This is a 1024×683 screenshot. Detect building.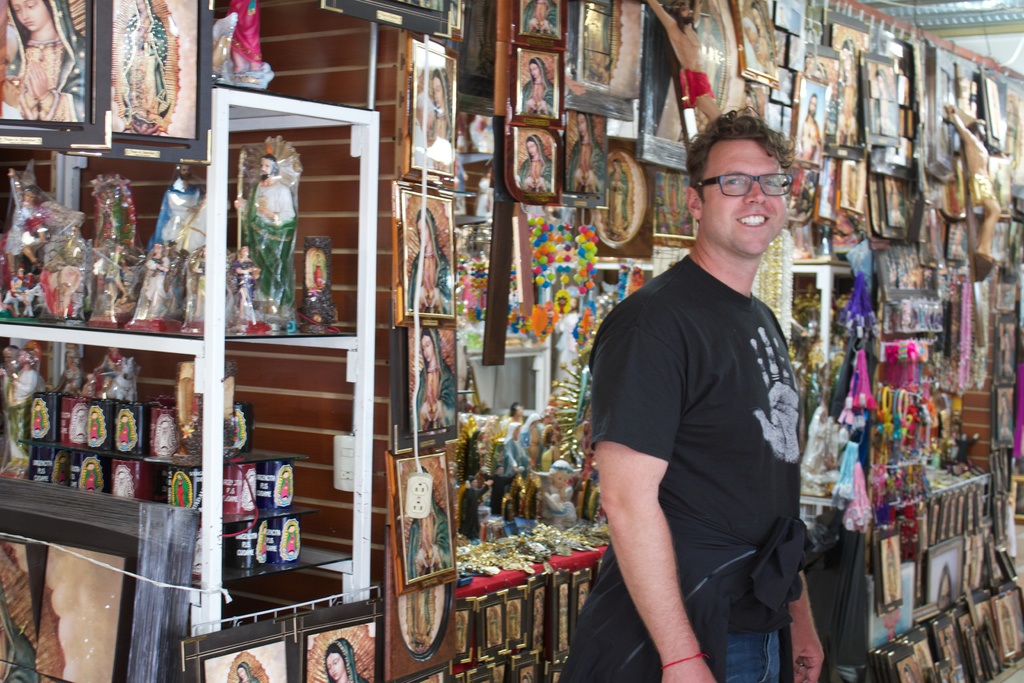
{"left": 0, "top": 0, "right": 1023, "bottom": 674}.
